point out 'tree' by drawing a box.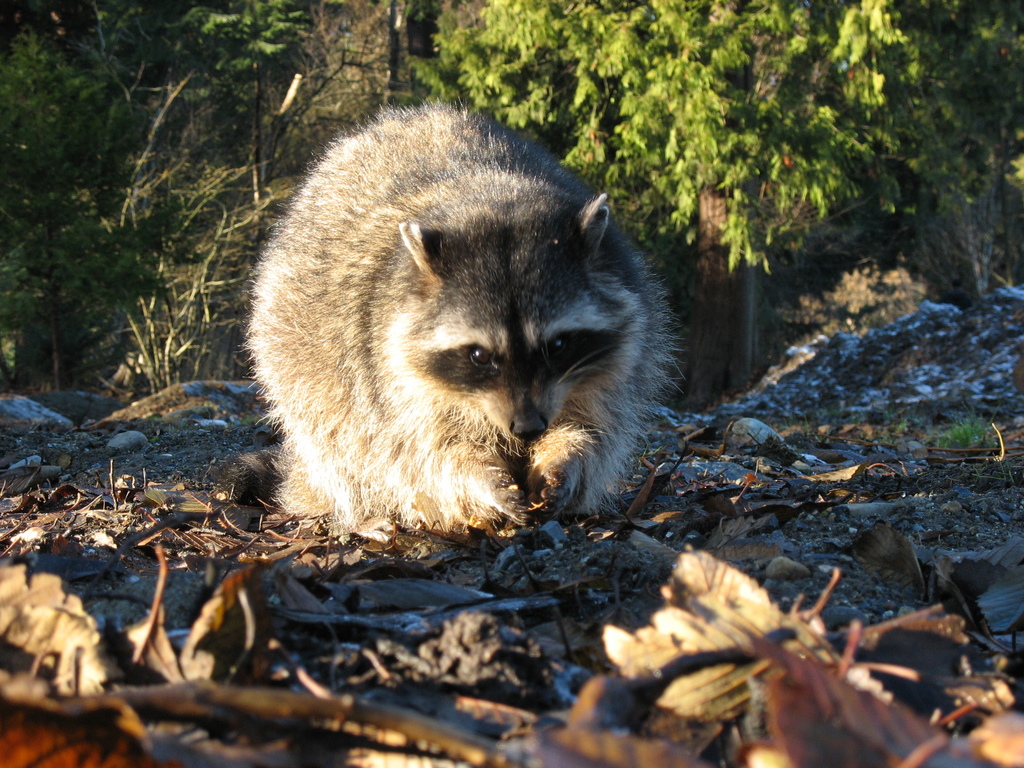
[403,1,996,404].
